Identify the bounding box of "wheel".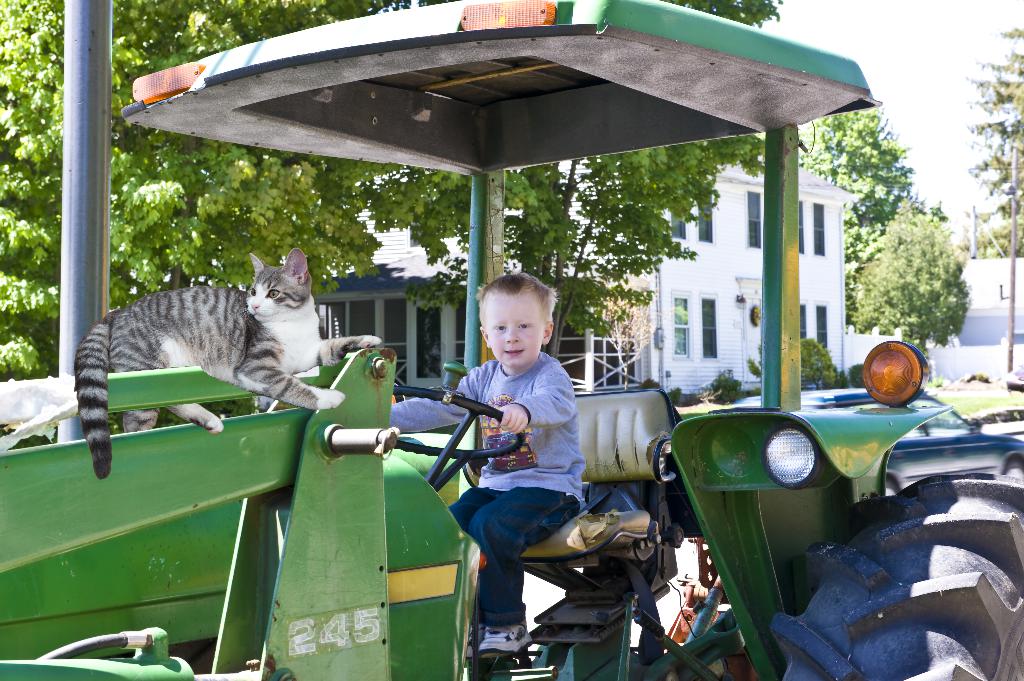
rect(383, 385, 527, 467).
